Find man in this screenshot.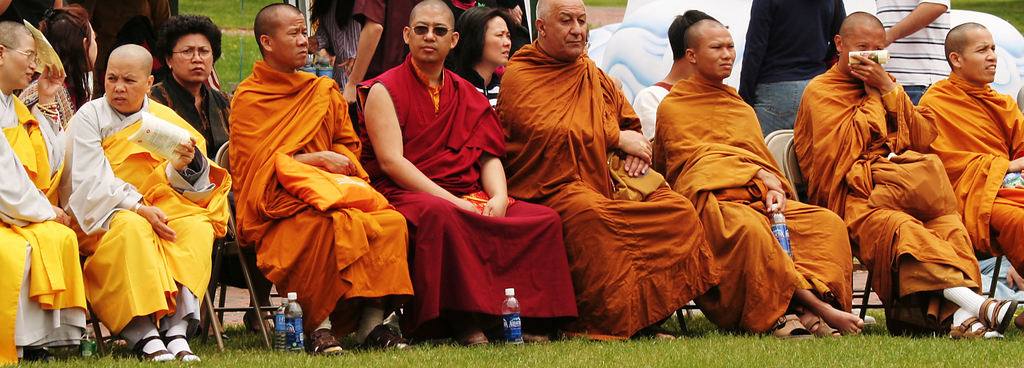
The bounding box for man is BBox(492, 0, 715, 342).
